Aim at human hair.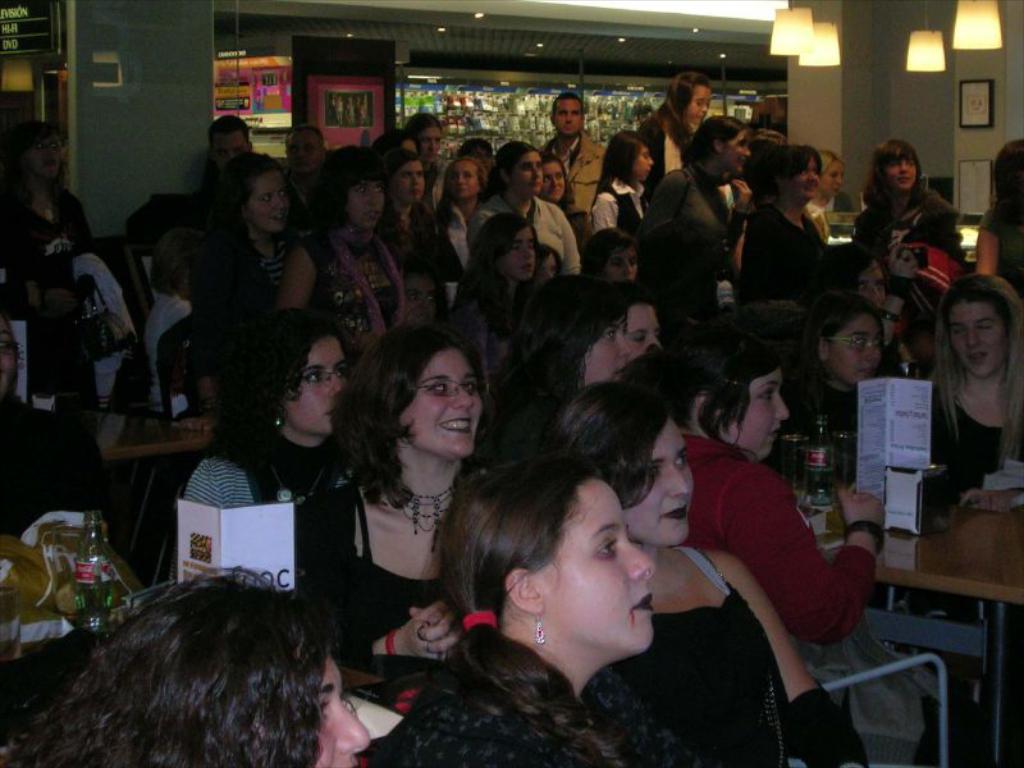
Aimed at 803:296:888:383.
